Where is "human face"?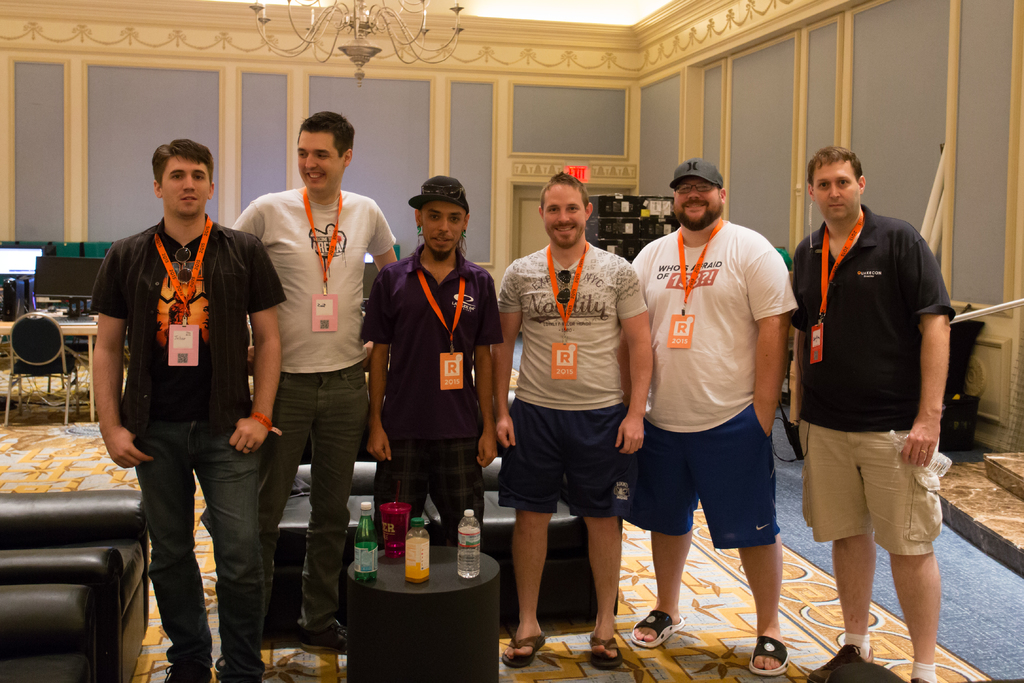
bbox=[673, 180, 723, 233].
